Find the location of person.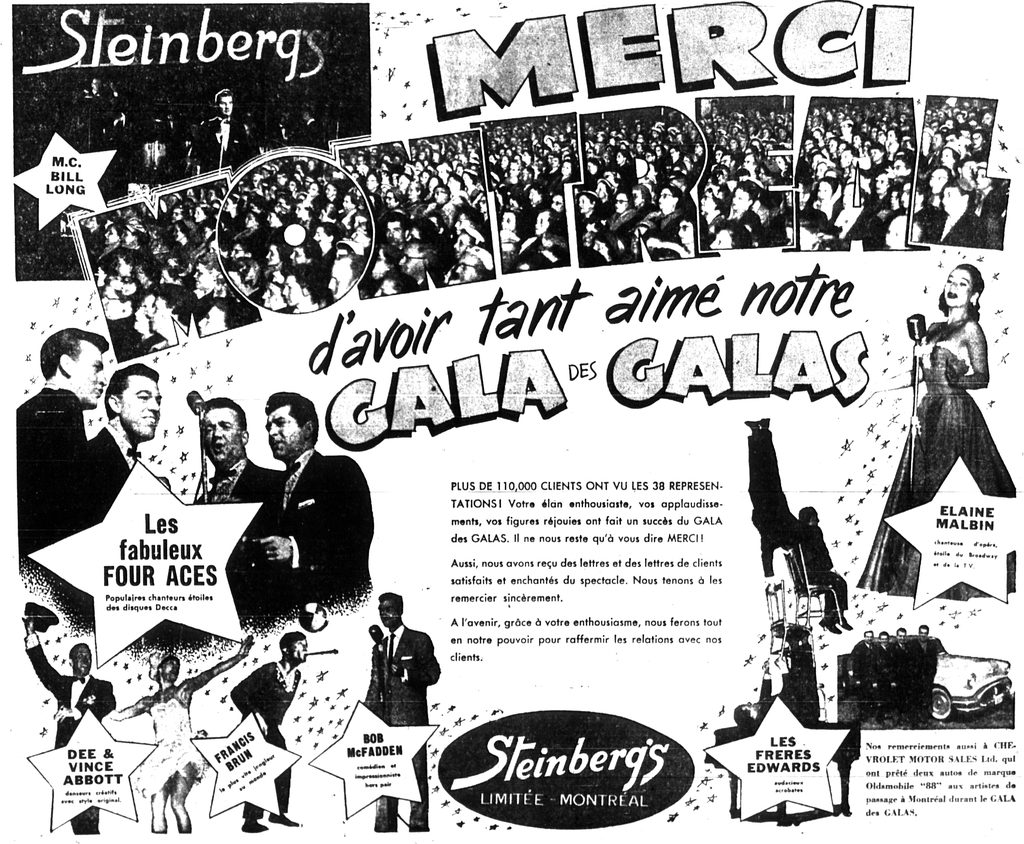
Location: l=226, t=626, r=310, b=832.
